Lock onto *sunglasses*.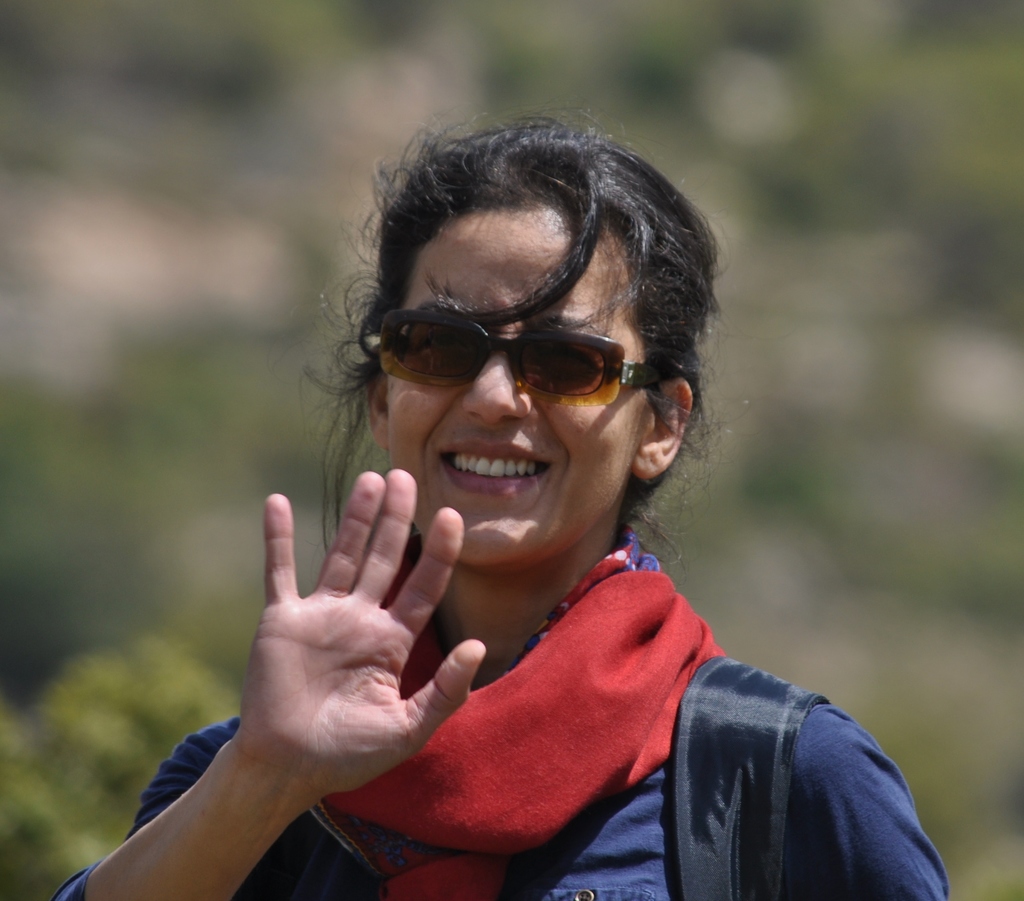
Locked: select_region(363, 314, 684, 410).
